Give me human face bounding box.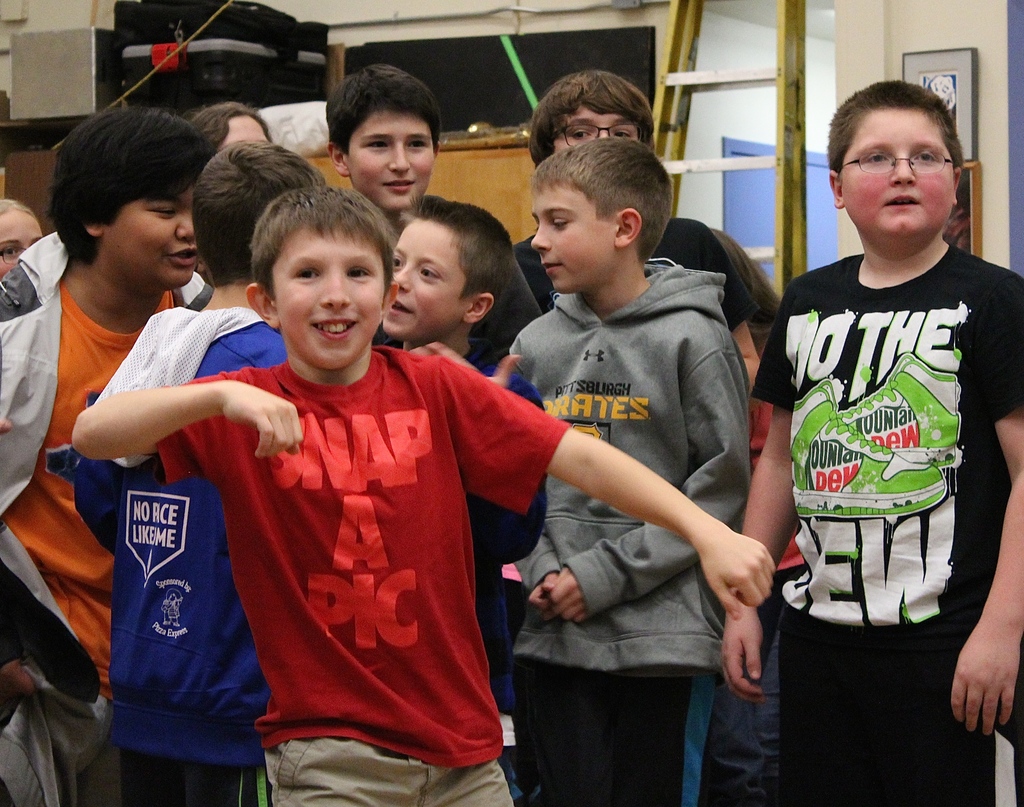
528:184:604:295.
